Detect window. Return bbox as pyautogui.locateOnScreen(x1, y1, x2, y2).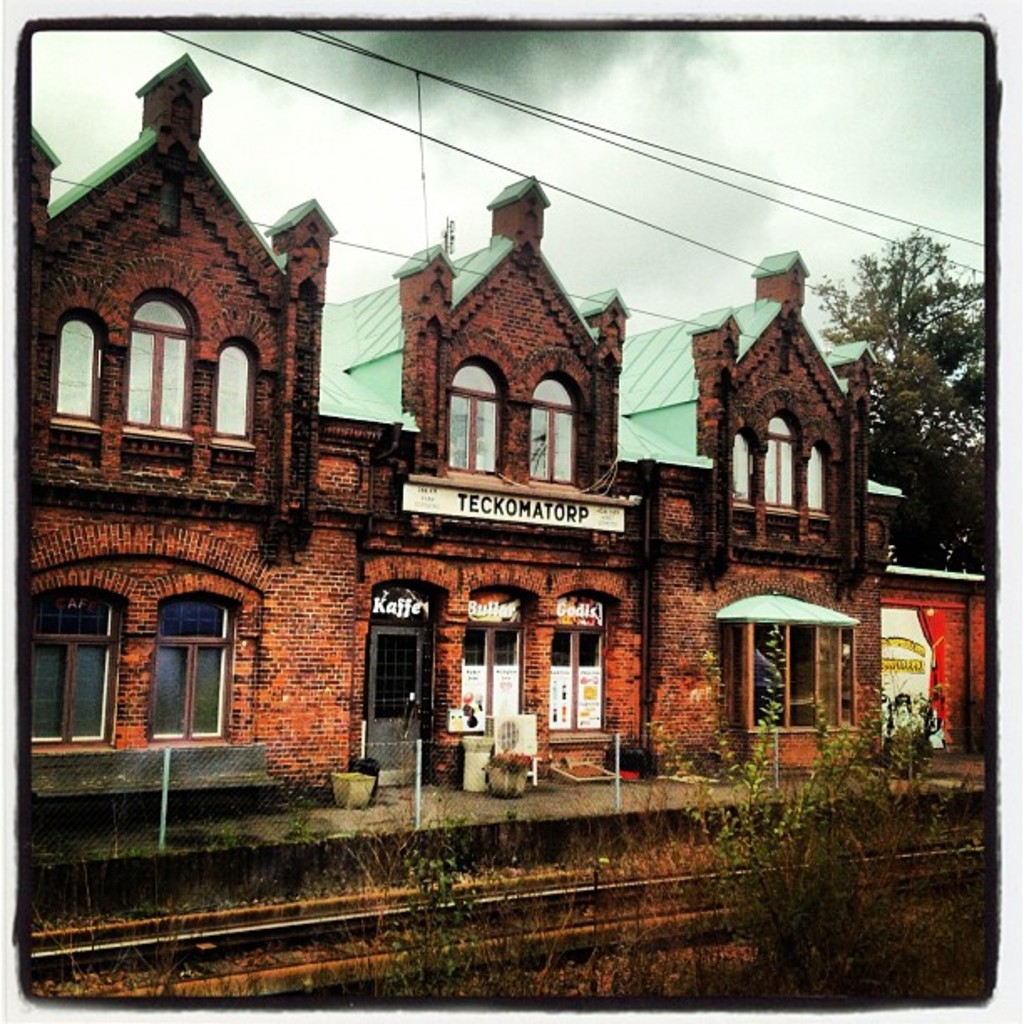
pyautogui.locateOnScreen(125, 579, 226, 750).
